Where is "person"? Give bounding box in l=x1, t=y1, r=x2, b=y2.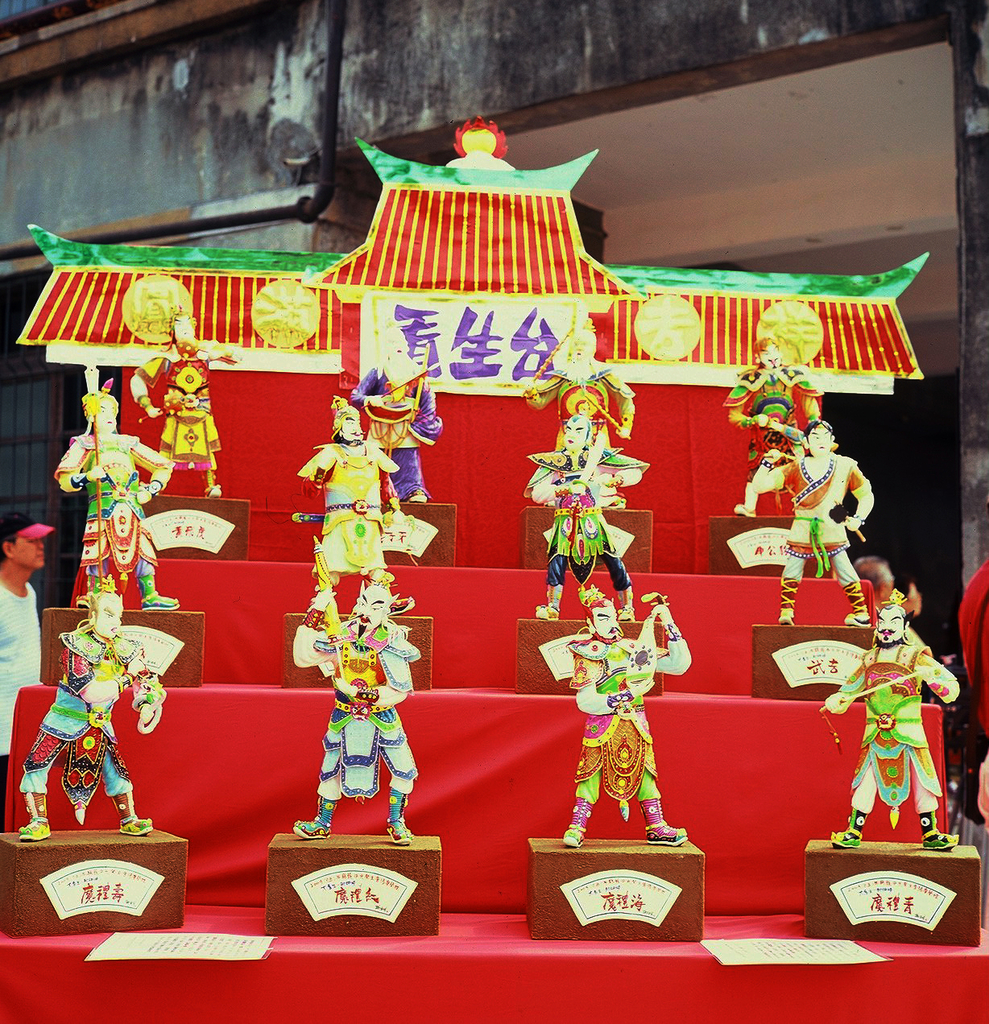
l=128, t=302, r=244, b=494.
